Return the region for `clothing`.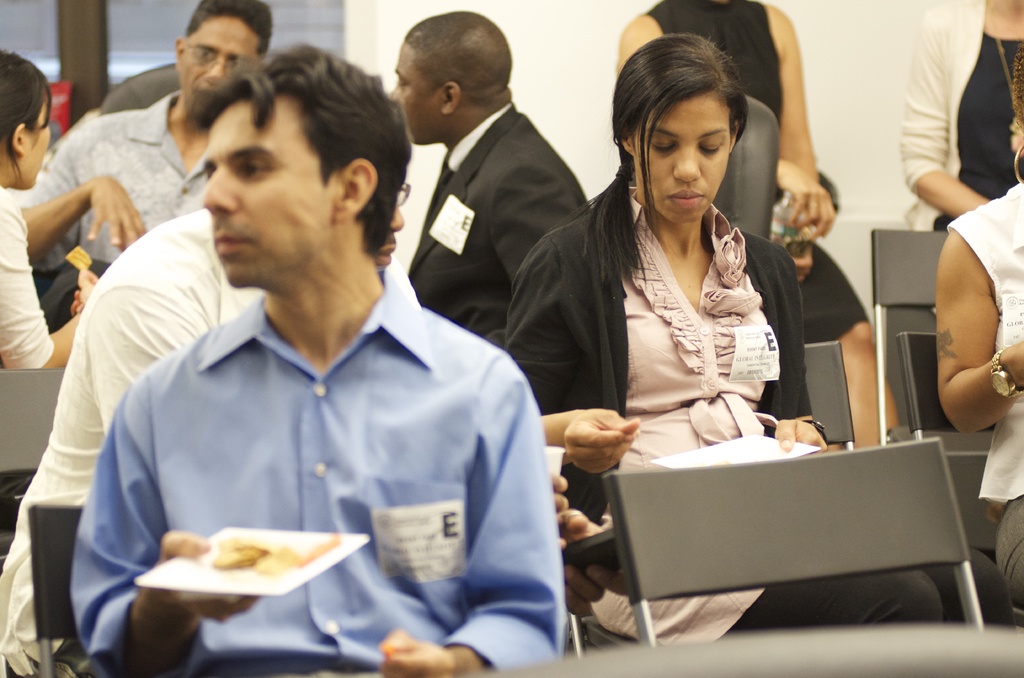
box=[19, 90, 214, 331].
